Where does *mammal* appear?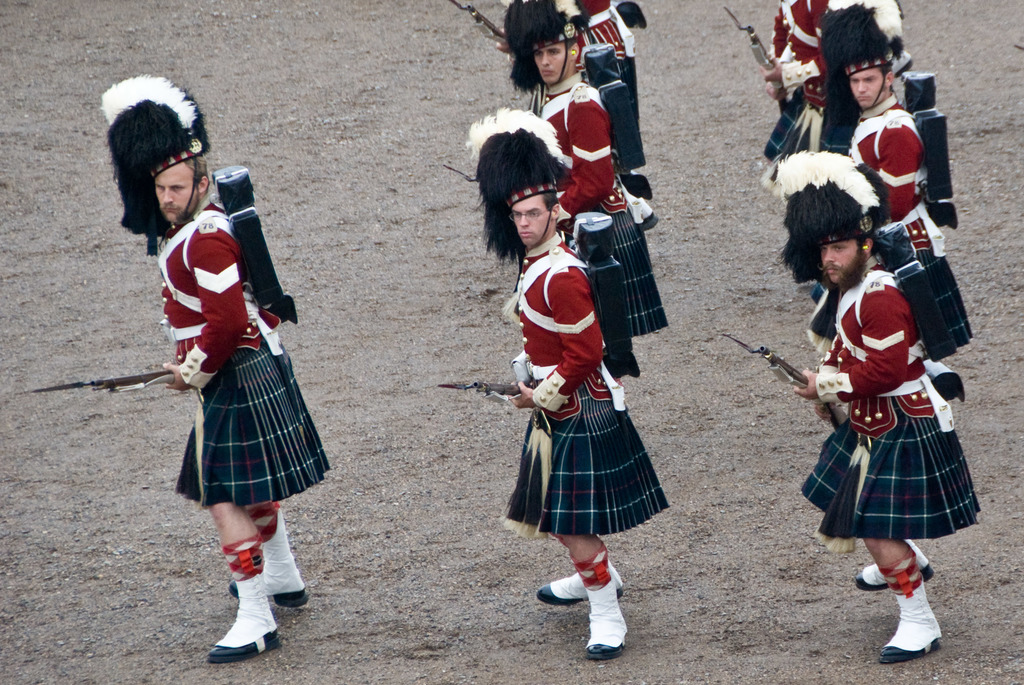
Appears at (506, 0, 653, 232).
